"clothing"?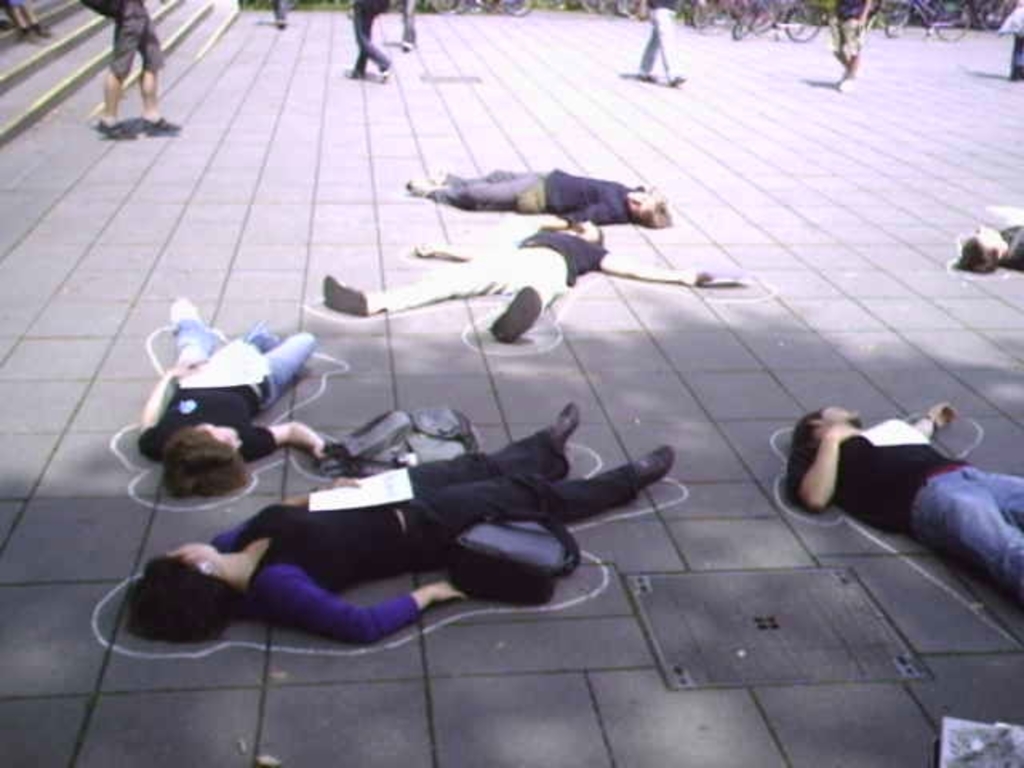
pyautogui.locateOnScreen(146, 387, 669, 643)
